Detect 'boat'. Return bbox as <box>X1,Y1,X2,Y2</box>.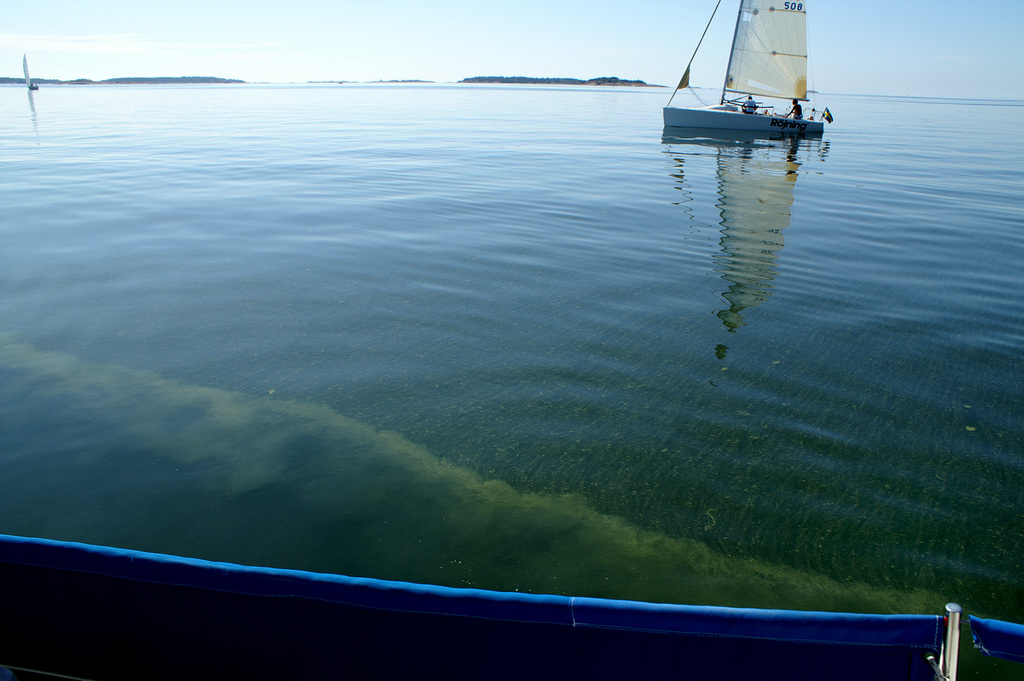
<box>21,54,37,87</box>.
